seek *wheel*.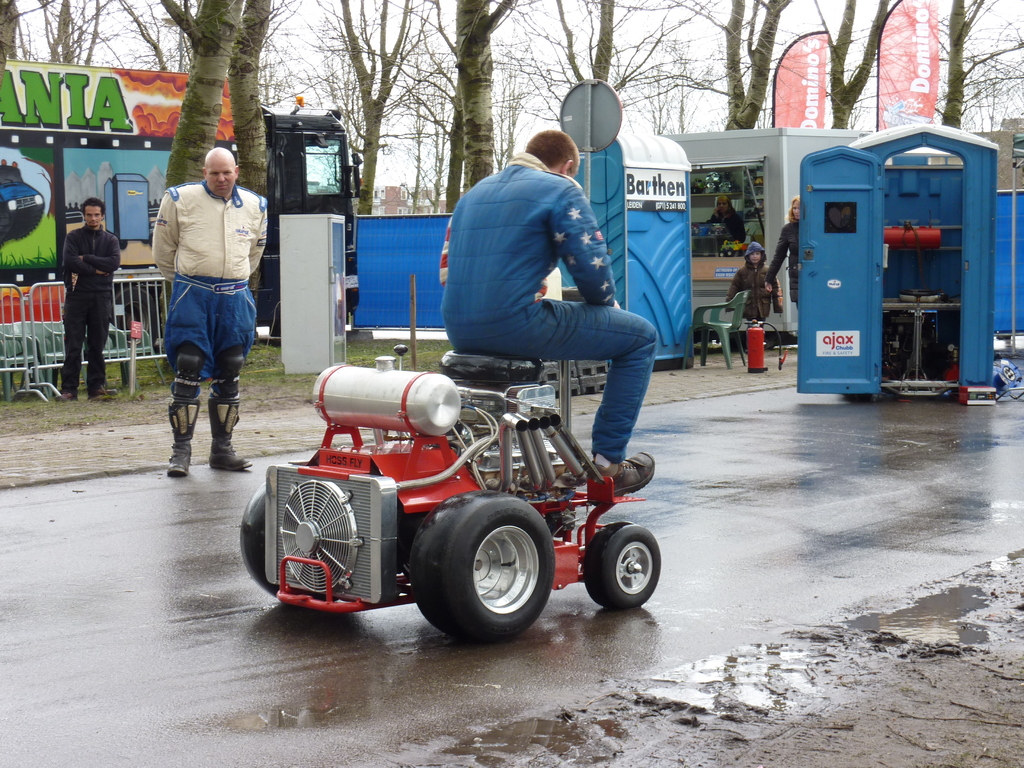
BBox(418, 513, 551, 641).
